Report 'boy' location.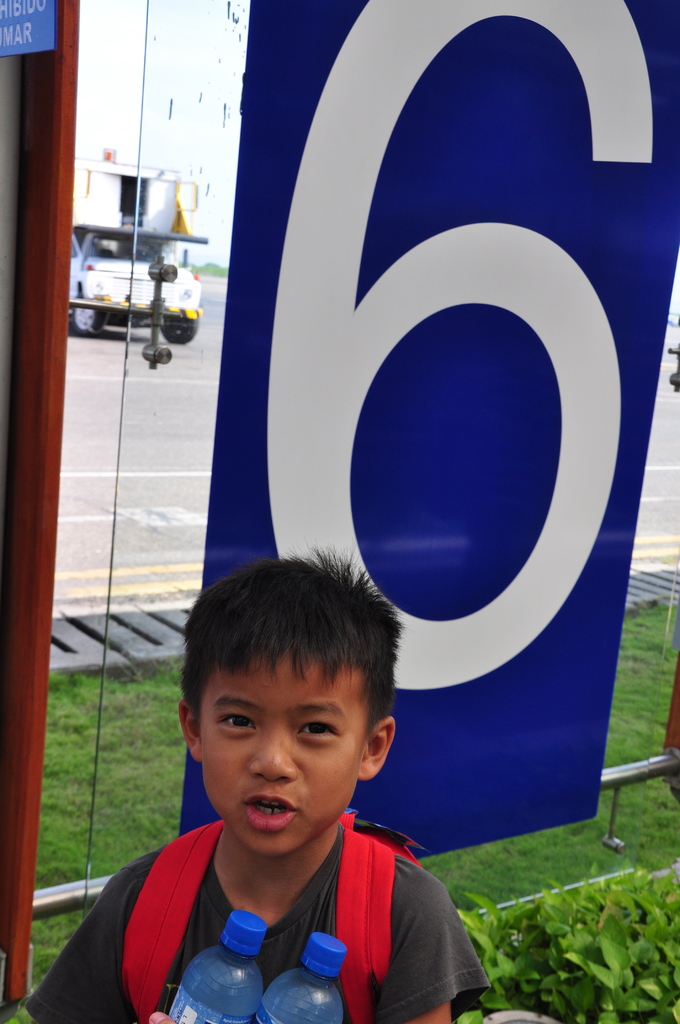
Report: {"x1": 93, "y1": 539, "x2": 473, "y2": 1023}.
